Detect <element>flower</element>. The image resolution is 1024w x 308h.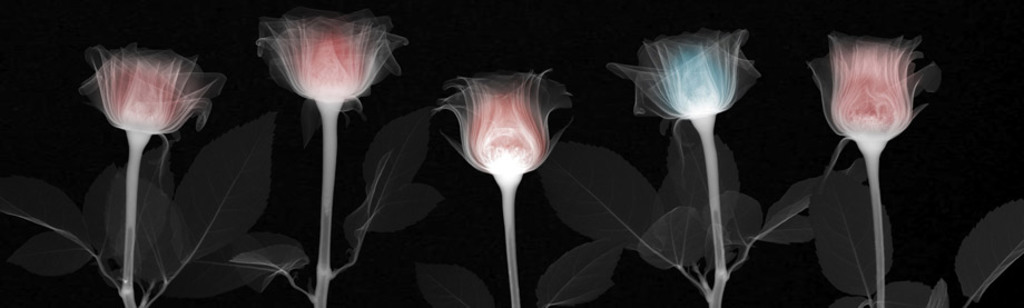
x1=430 y1=70 x2=570 y2=183.
